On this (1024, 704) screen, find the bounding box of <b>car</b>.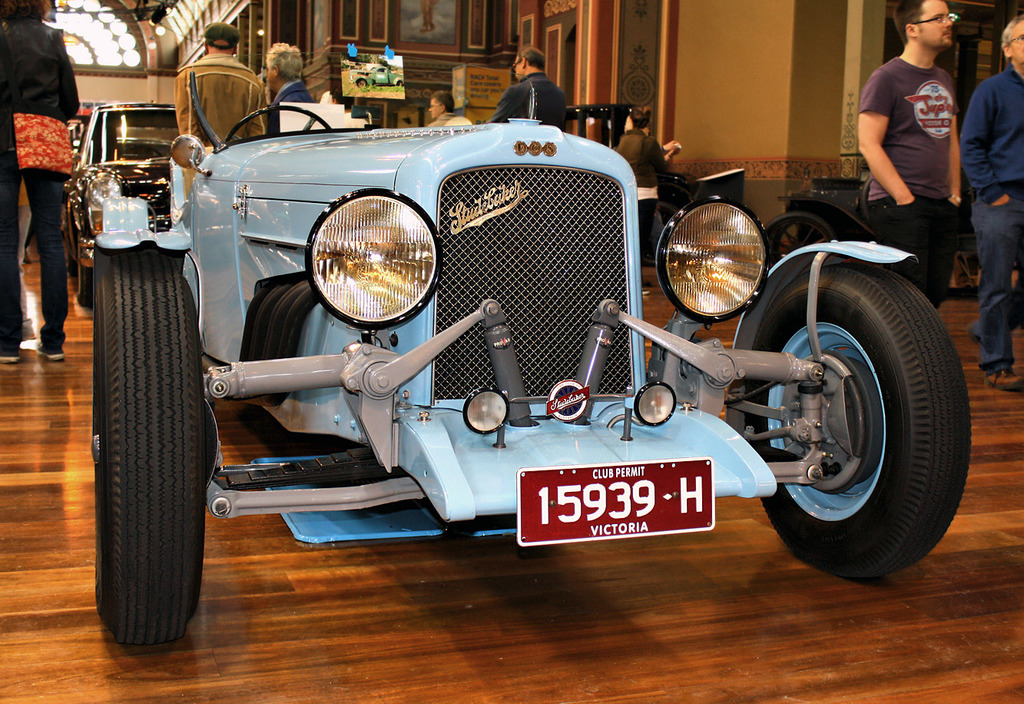
Bounding box: (85,86,1012,607).
